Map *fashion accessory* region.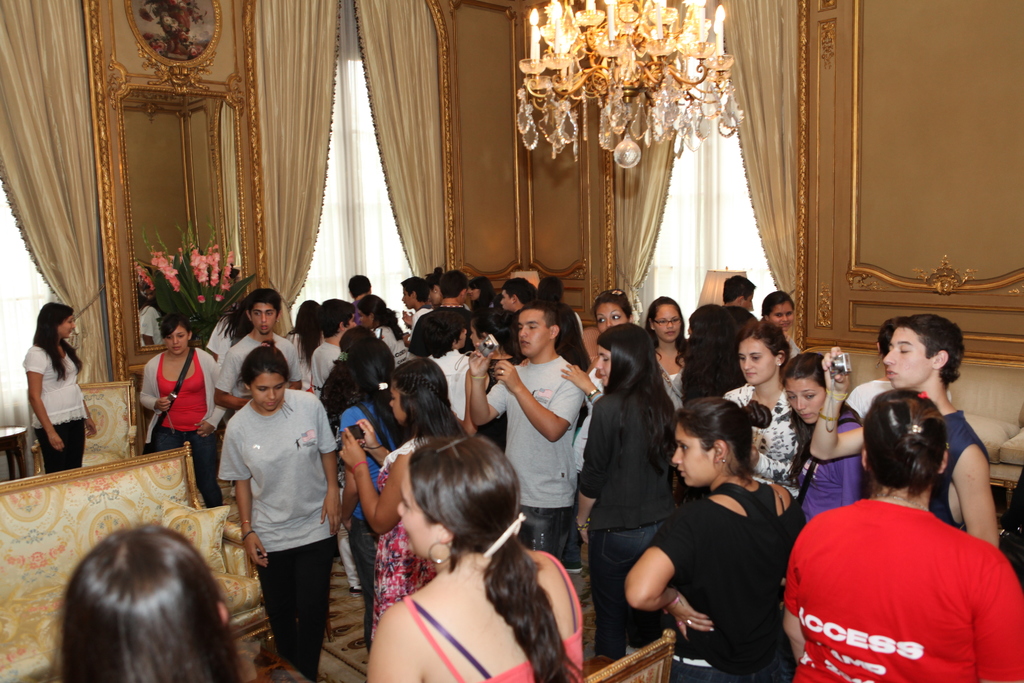
Mapped to <region>587, 389, 599, 401</region>.
